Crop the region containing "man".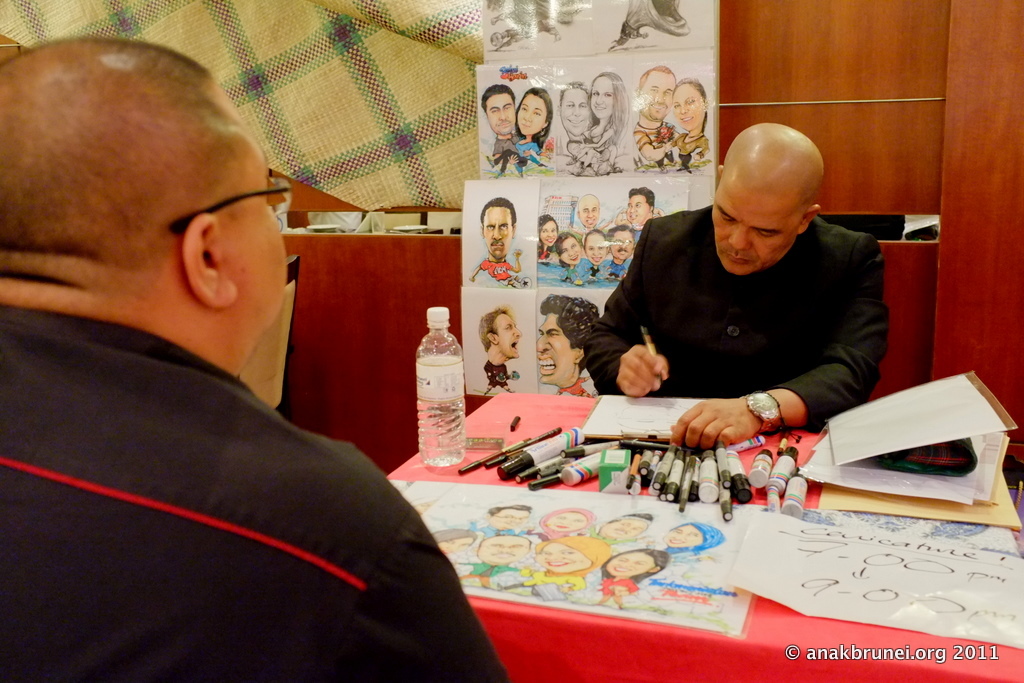
Crop region: box(606, 224, 638, 282).
